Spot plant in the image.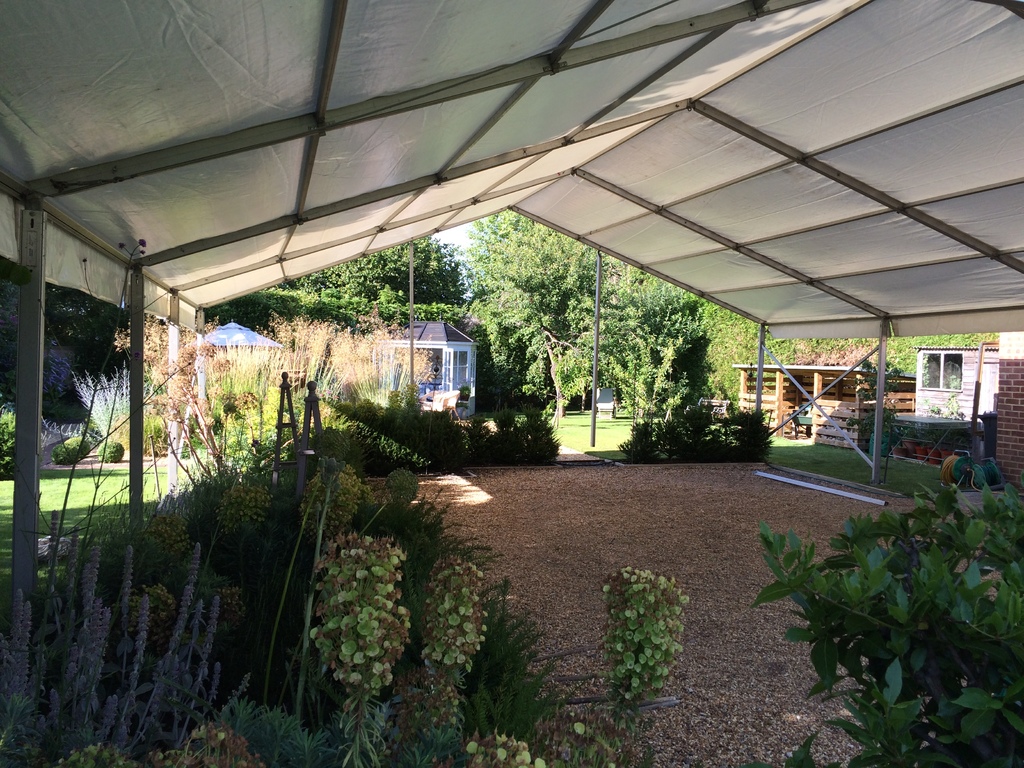
plant found at <bbox>62, 431, 92, 461</bbox>.
